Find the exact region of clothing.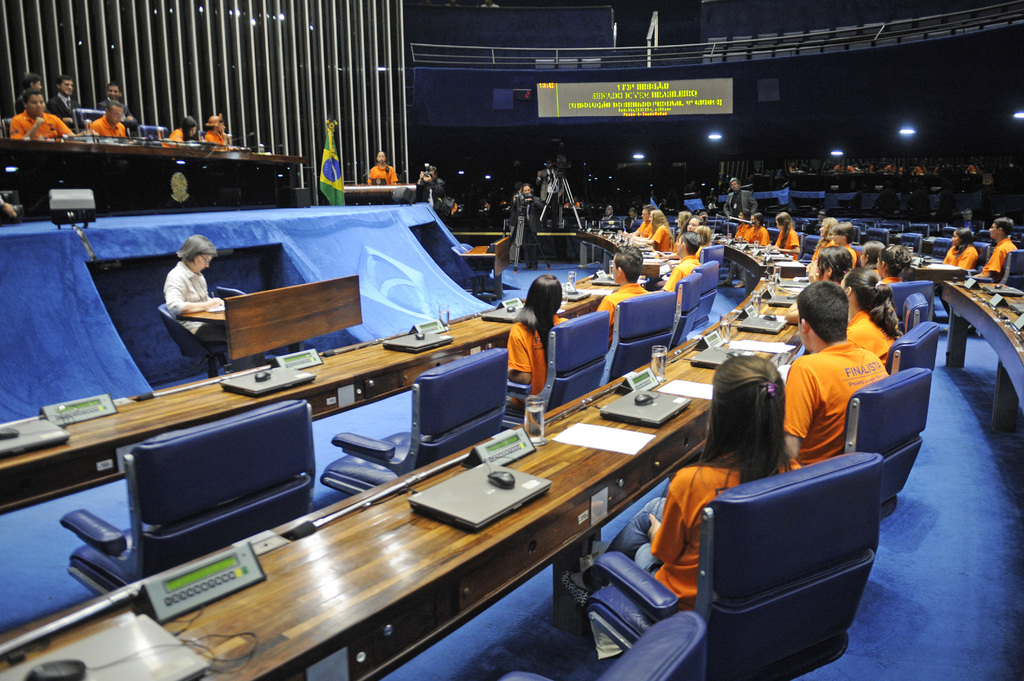
Exact region: [left=365, top=163, right=399, bottom=188].
